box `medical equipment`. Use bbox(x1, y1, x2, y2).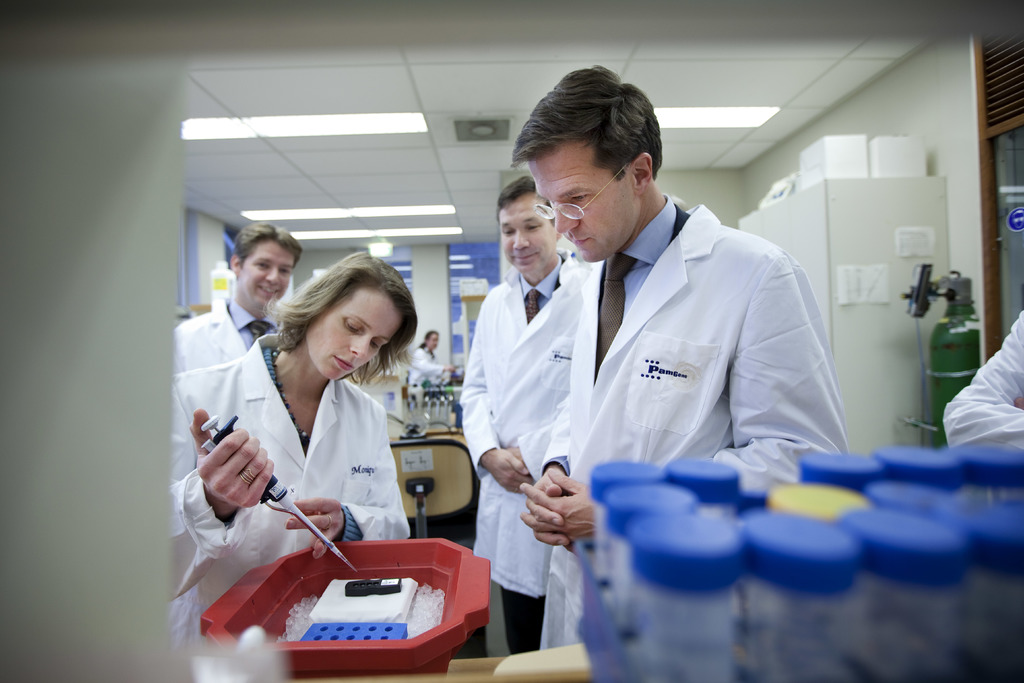
bbox(202, 415, 361, 572).
